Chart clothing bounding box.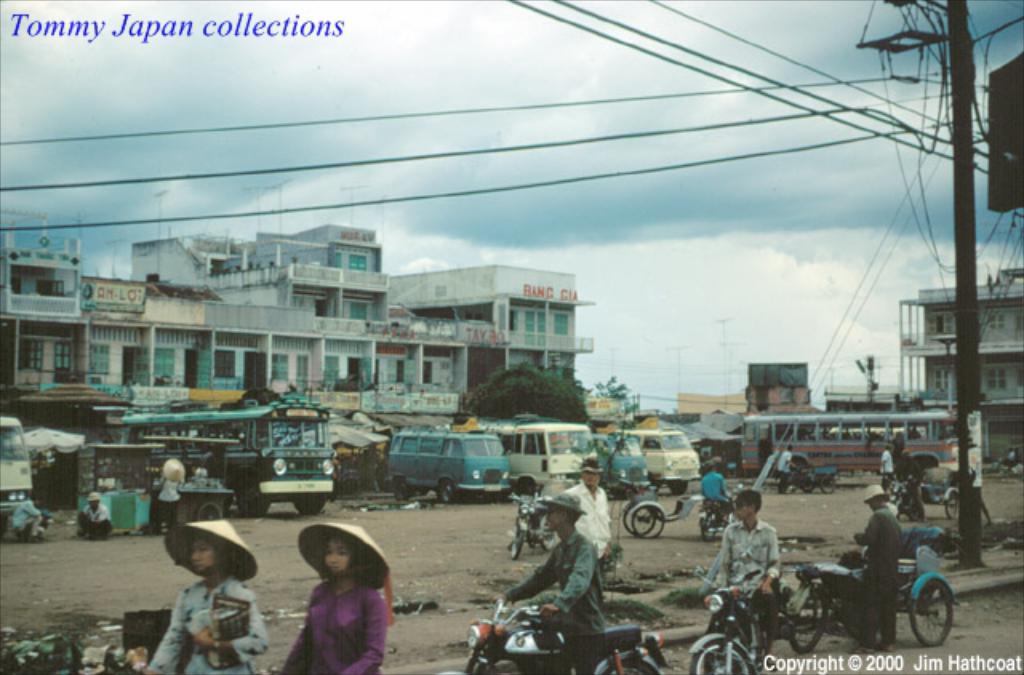
Charted: locate(278, 539, 397, 667).
